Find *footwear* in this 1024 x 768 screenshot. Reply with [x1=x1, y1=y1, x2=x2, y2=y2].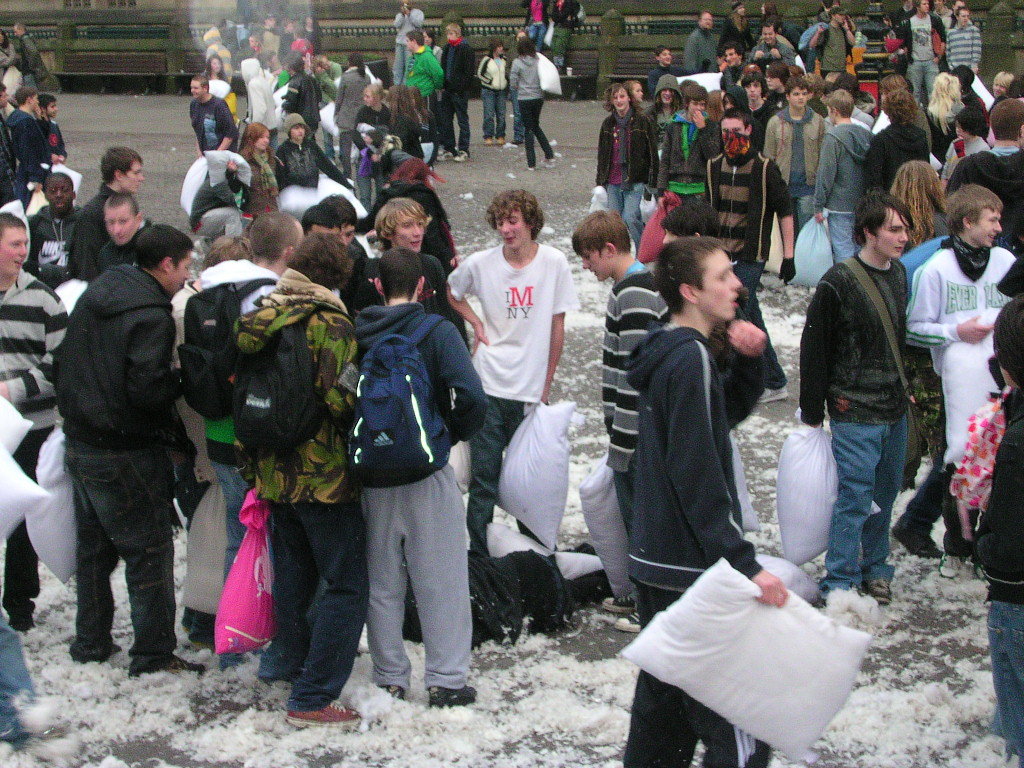
[x1=428, y1=684, x2=478, y2=712].
